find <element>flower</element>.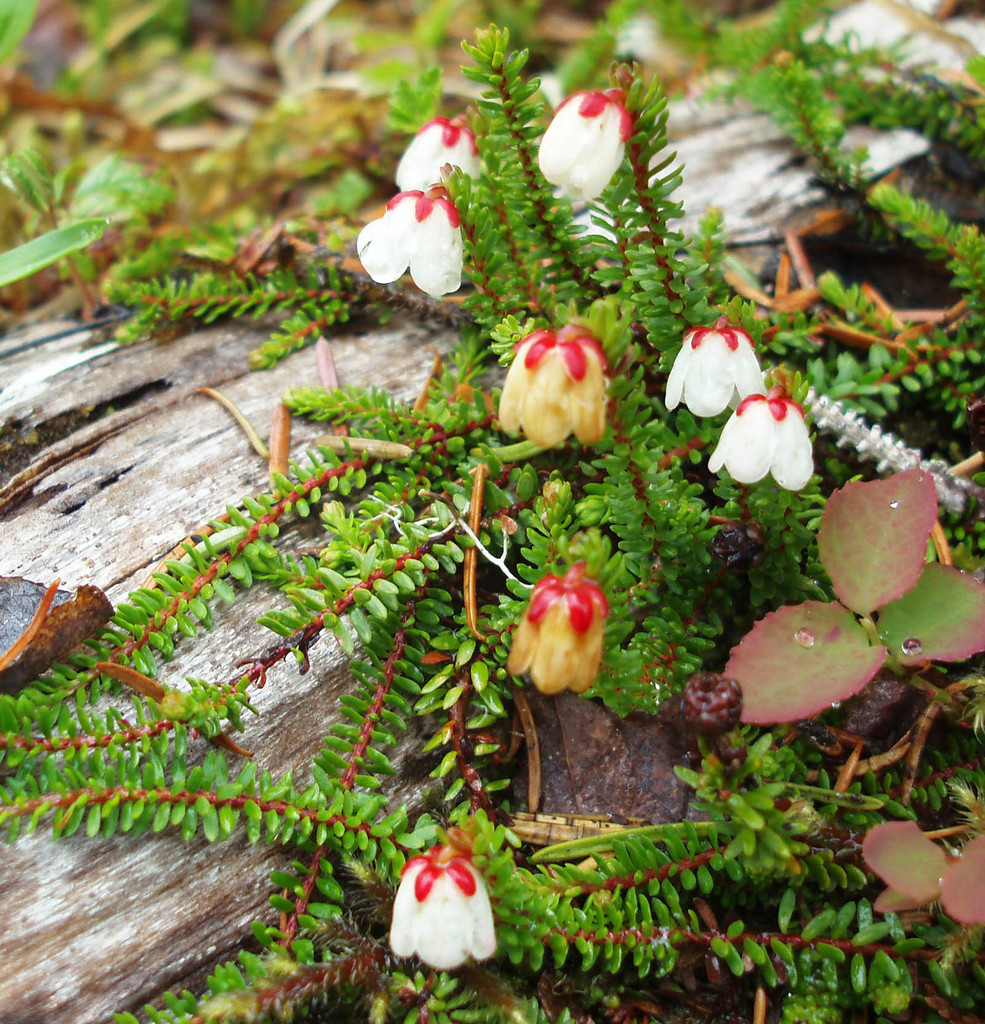
x1=380 y1=125 x2=484 y2=200.
